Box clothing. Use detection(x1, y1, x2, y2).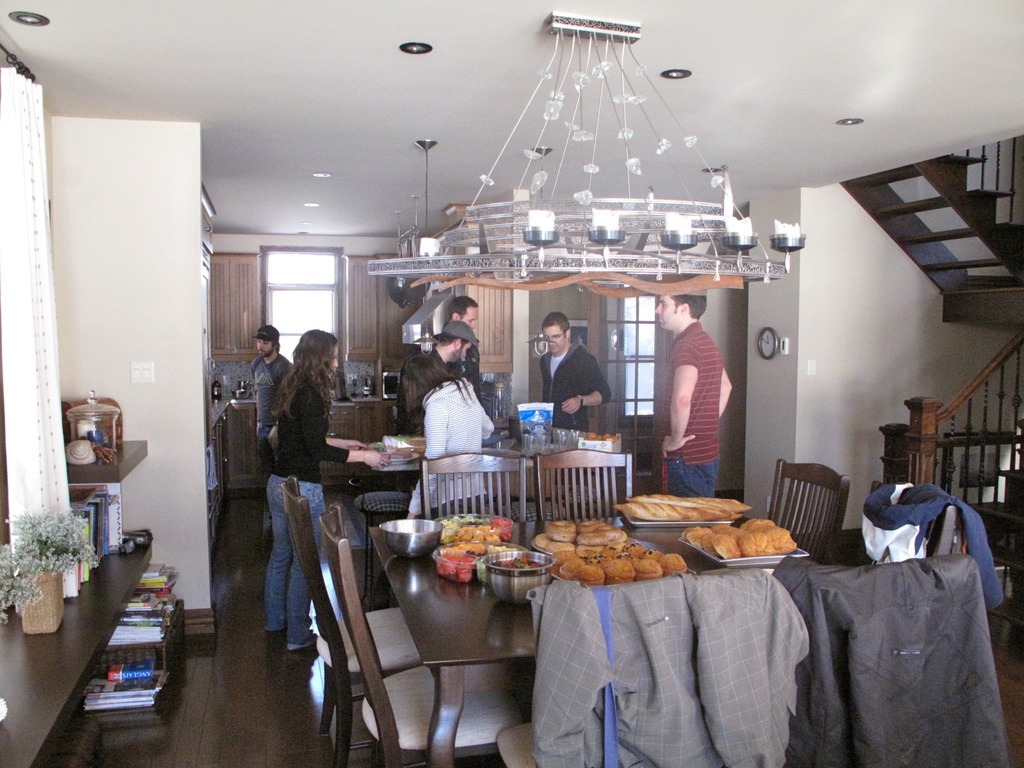
detection(539, 339, 601, 428).
